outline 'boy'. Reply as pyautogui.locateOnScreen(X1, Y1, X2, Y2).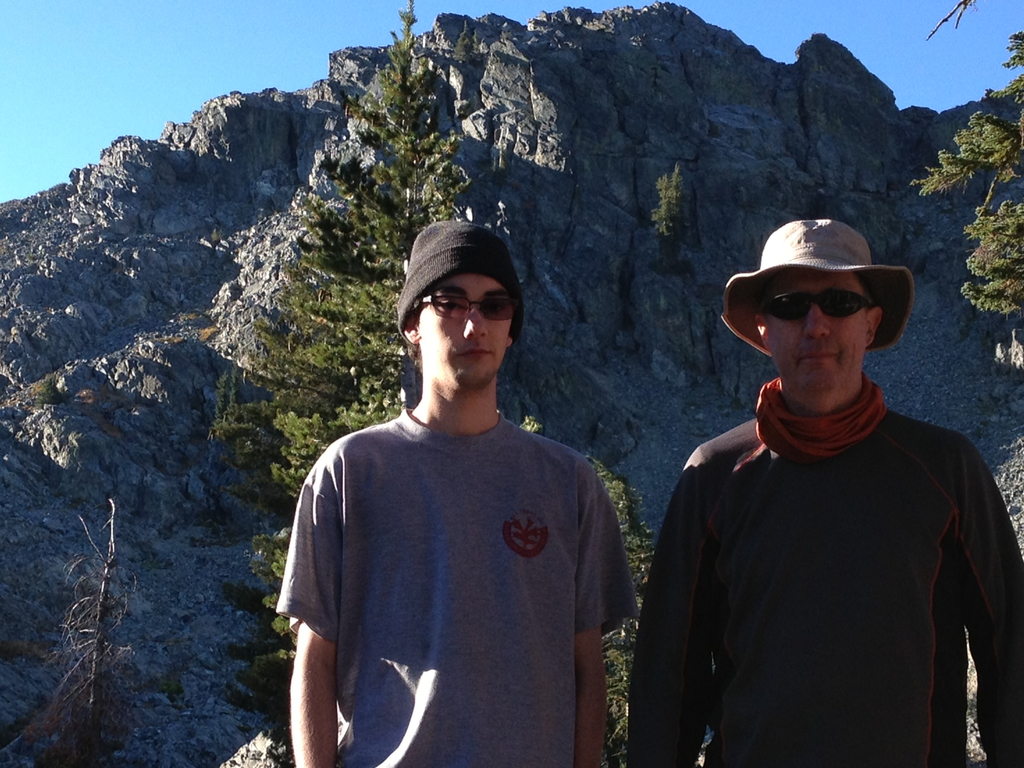
pyautogui.locateOnScreen(639, 266, 1004, 750).
